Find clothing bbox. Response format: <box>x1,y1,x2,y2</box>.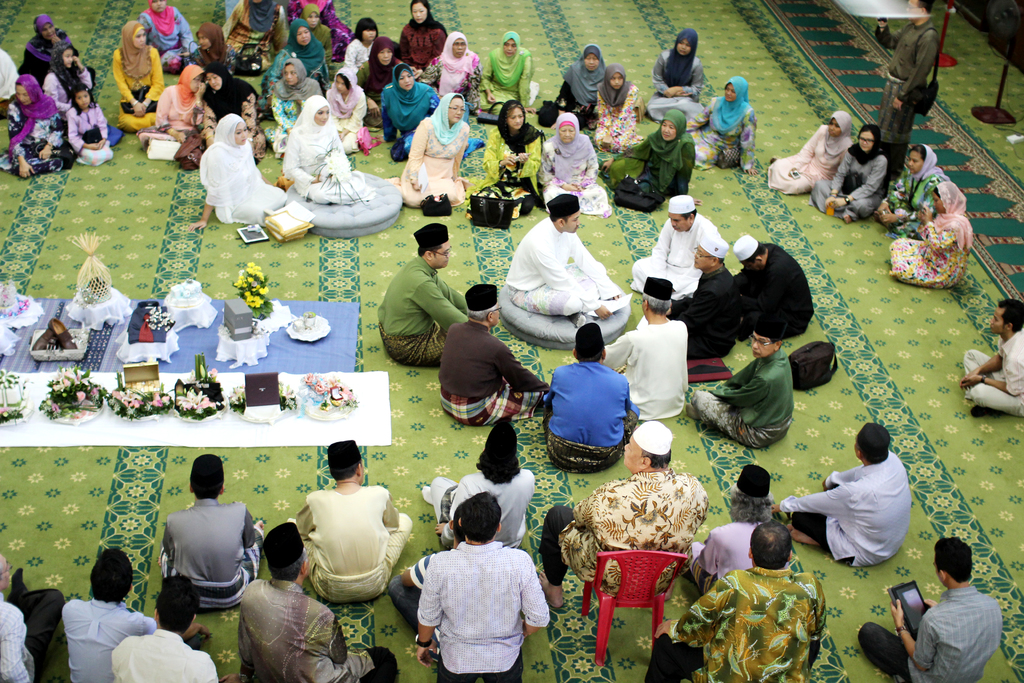
<box>137,0,198,55</box>.
